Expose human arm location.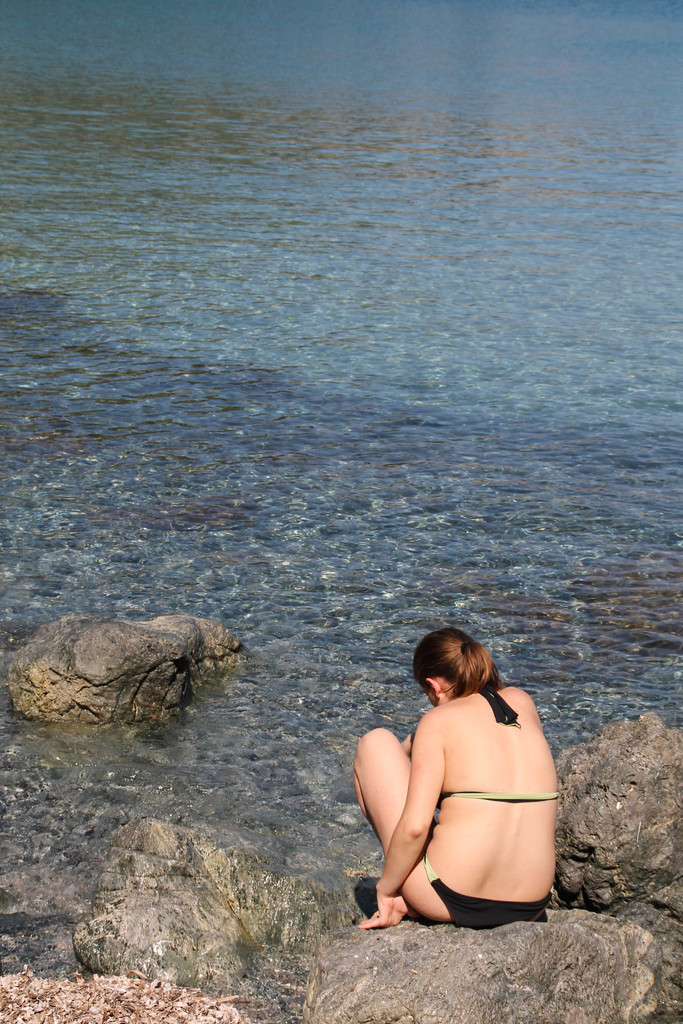
Exposed at region(353, 716, 443, 930).
